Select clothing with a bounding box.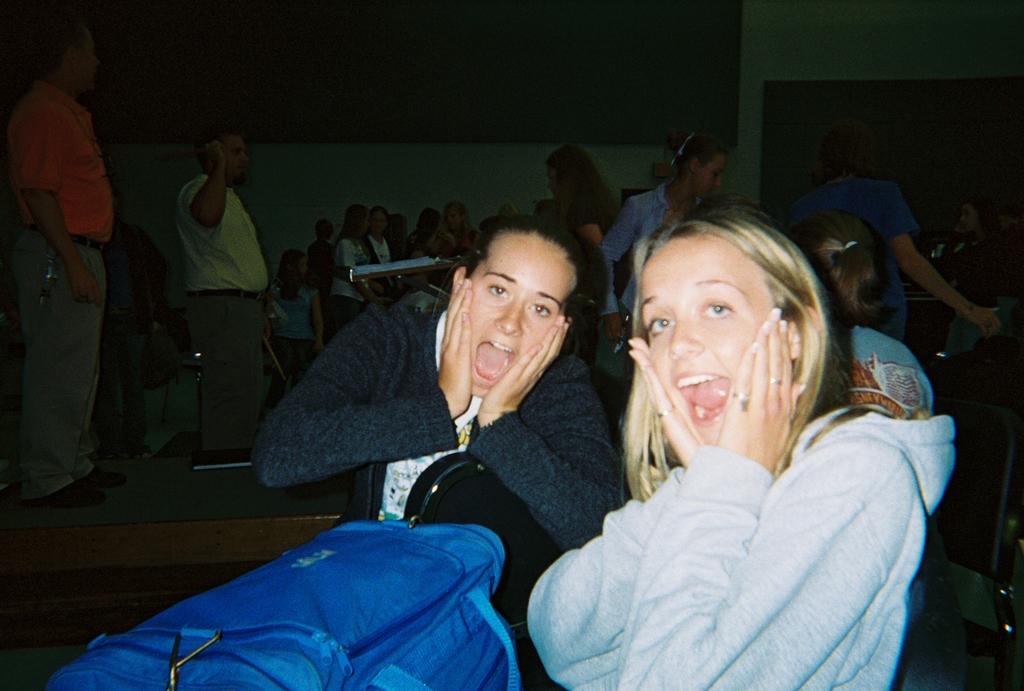
(945,223,988,297).
